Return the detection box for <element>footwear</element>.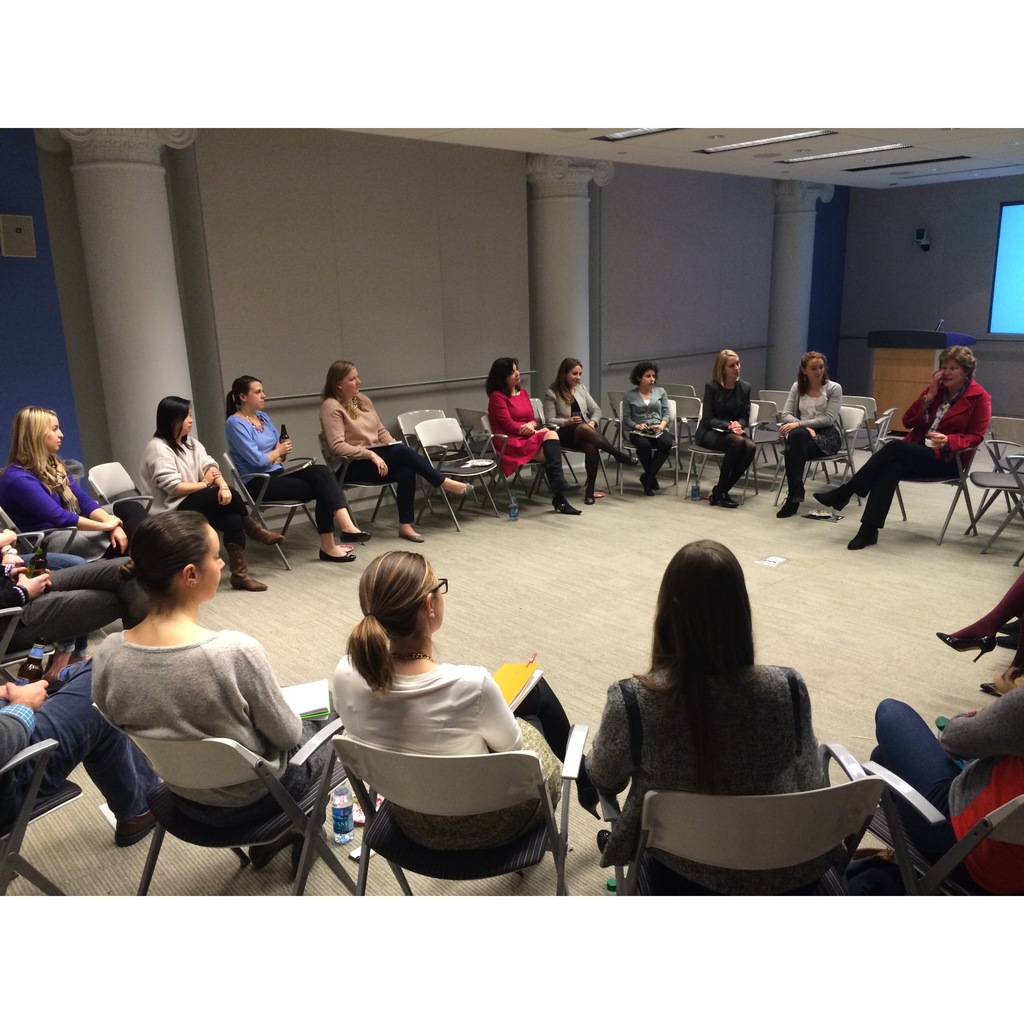
<box>393,526,417,540</box>.
